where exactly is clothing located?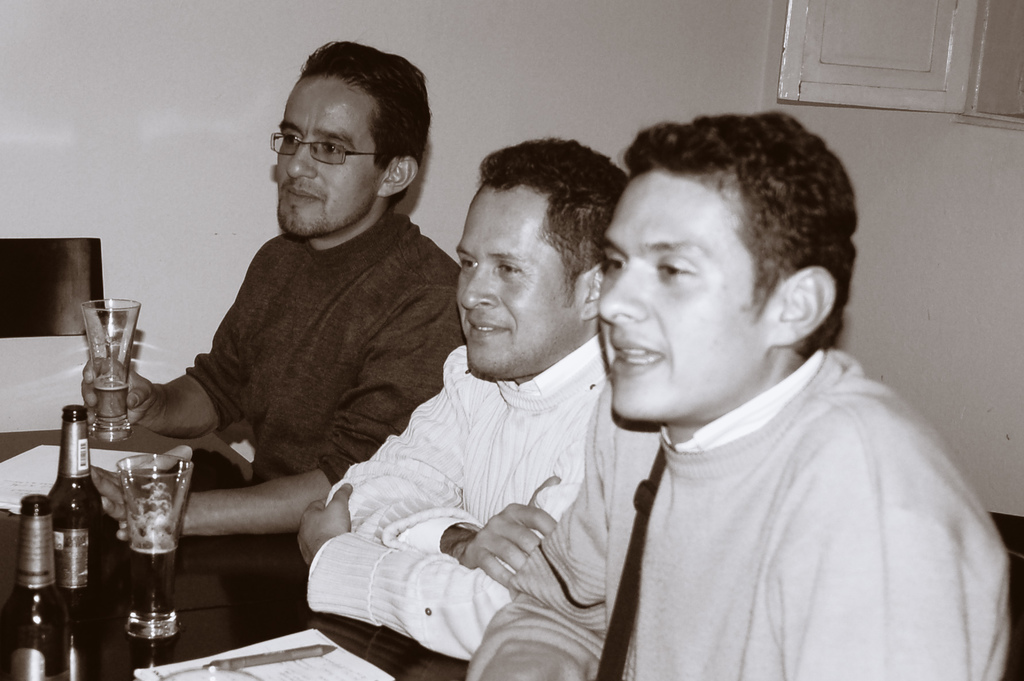
Its bounding box is BBox(182, 213, 465, 489).
